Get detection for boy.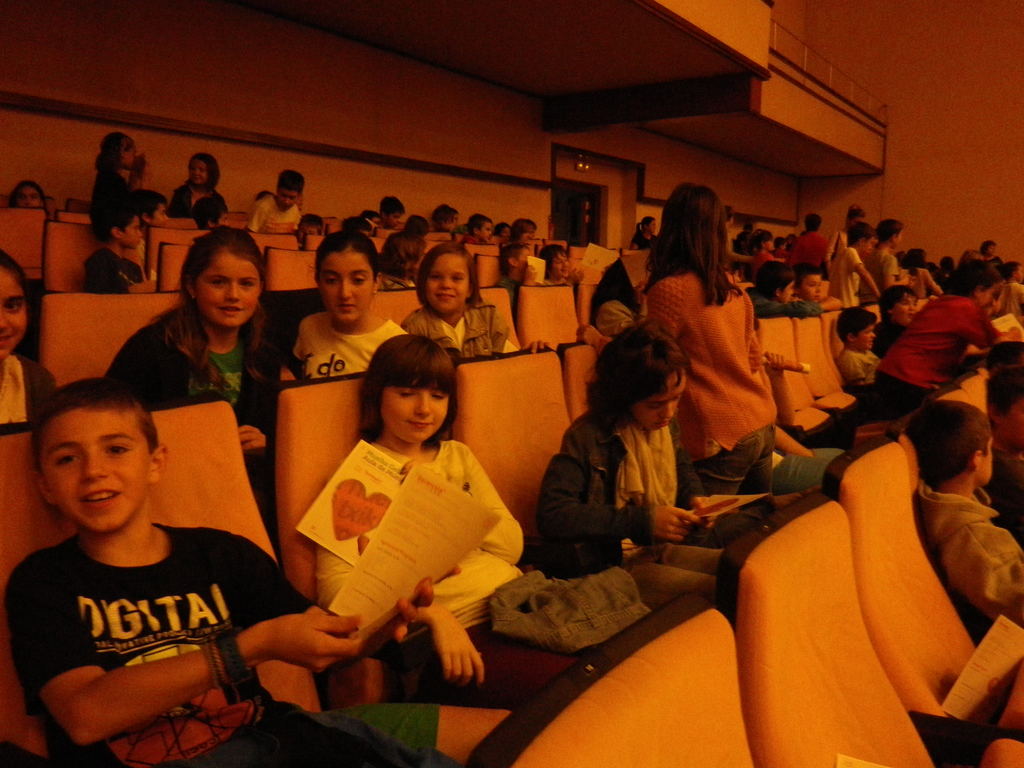
Detection: <bbox>296, 212, 323, 244</bbox>.
